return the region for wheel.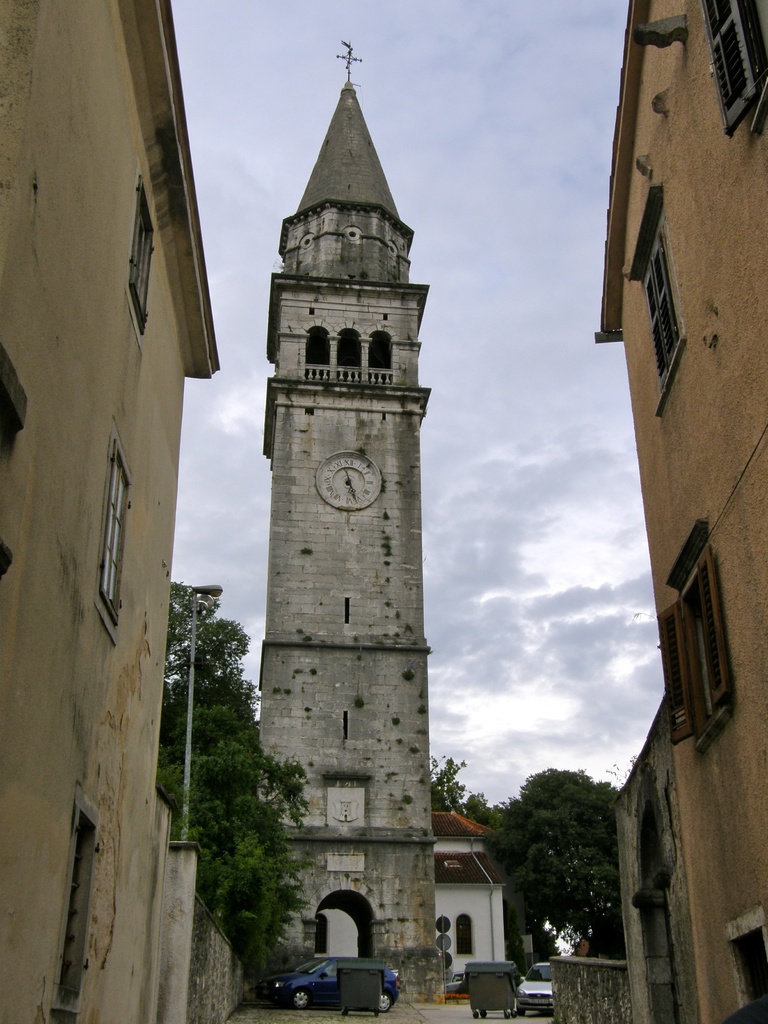
{"left": 294, "top": 989, "right": 308, "bottom": 1011}.
